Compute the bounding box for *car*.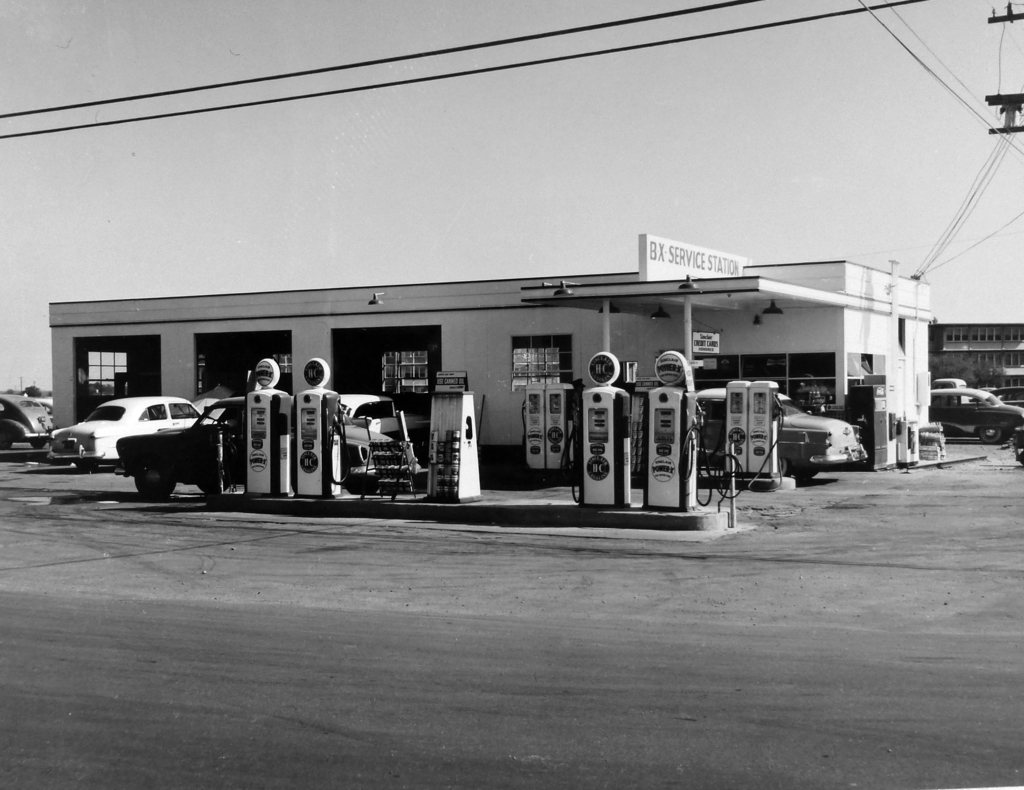
x1=0, y1=394, x2=56, y2=451.
